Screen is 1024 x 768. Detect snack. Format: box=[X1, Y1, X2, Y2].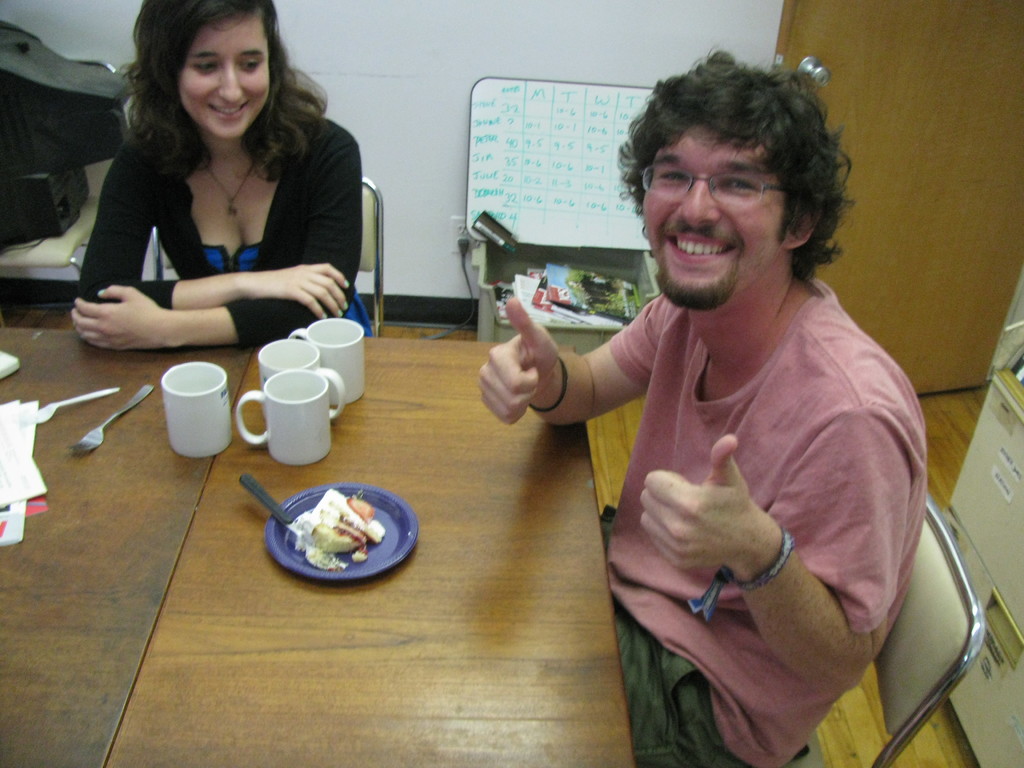
box=[262, 482, 391, 580].
